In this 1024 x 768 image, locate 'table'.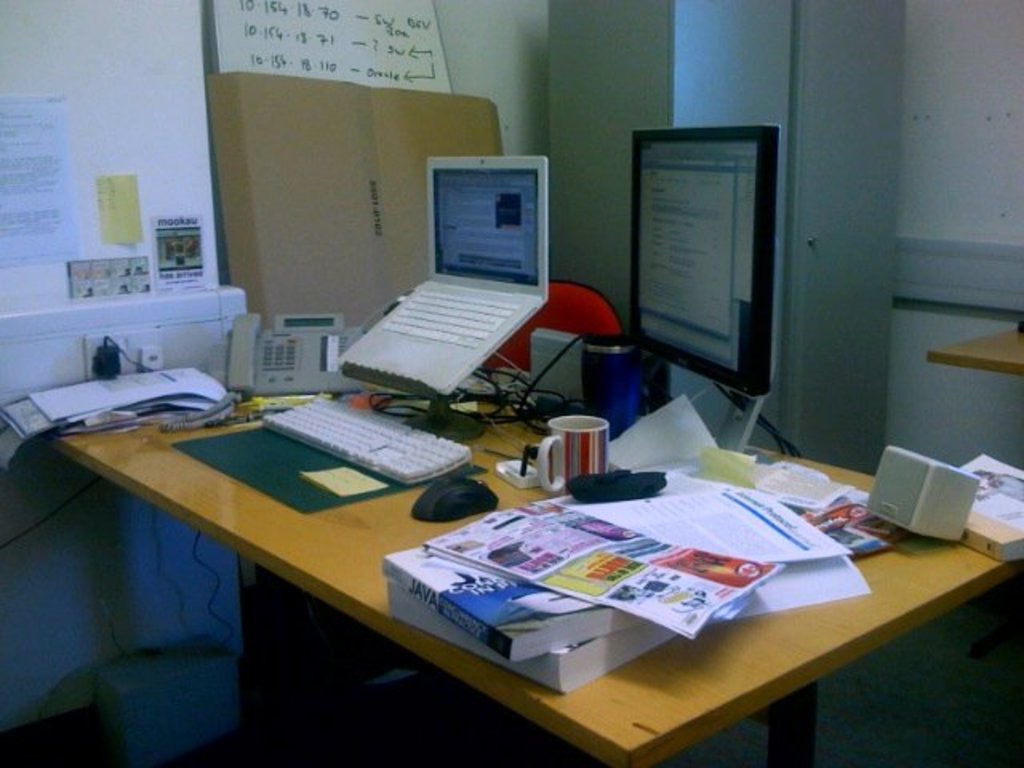
Bounding box: left=106, top=394, right=888, bottom=767.
